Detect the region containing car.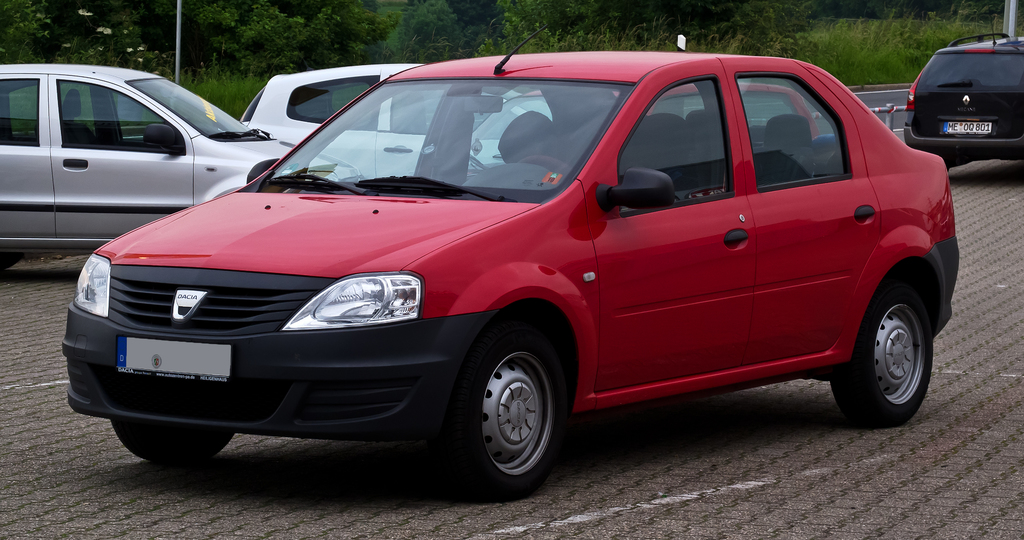
l=901, t=5, r=1023, b=171.
